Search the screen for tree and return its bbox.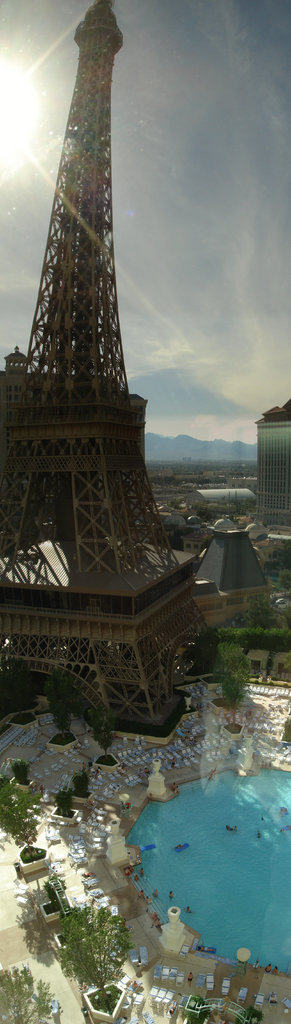
Found: bbox=[0, 970, 57, 1023].
